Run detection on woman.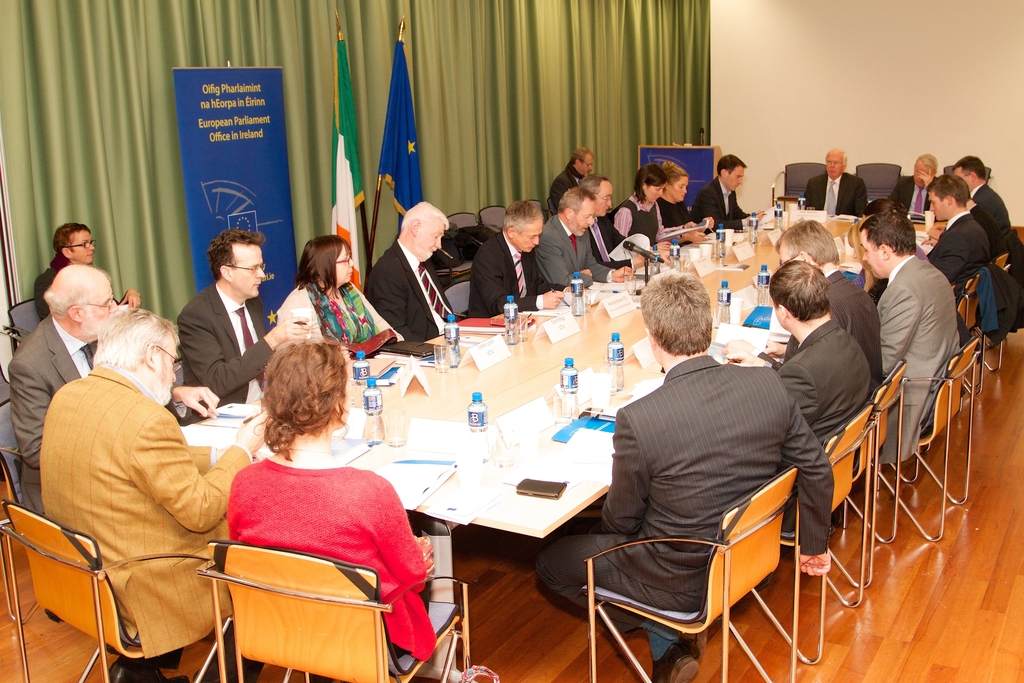
Result: (left=657, top=157, right=715, bottom=246).
